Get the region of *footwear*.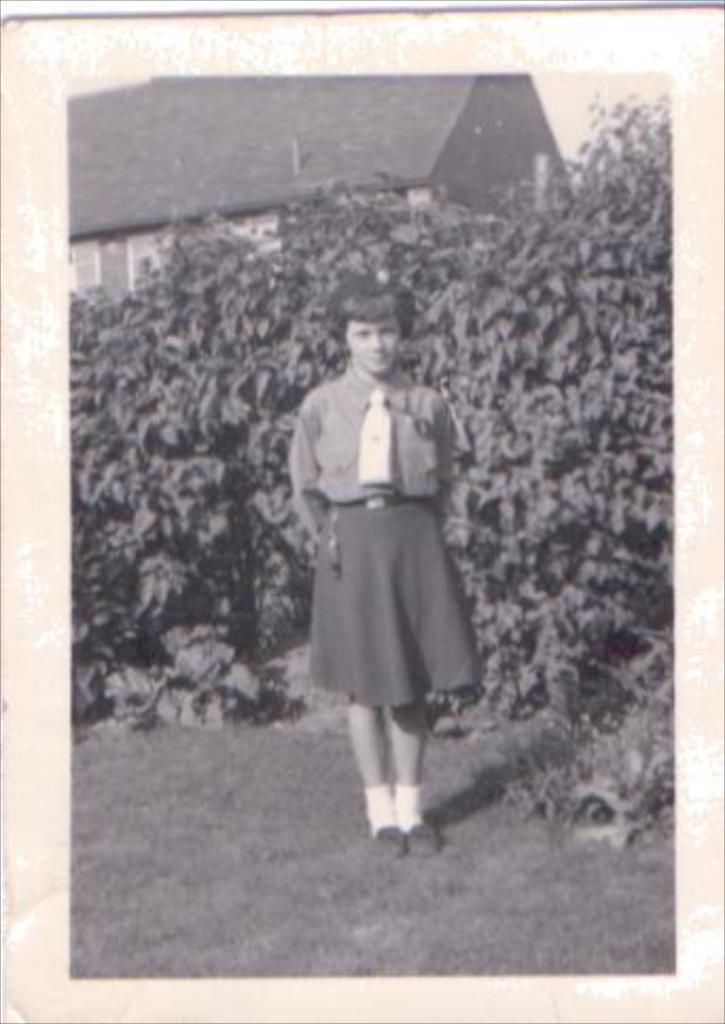
(352, 765, 439, 848).
